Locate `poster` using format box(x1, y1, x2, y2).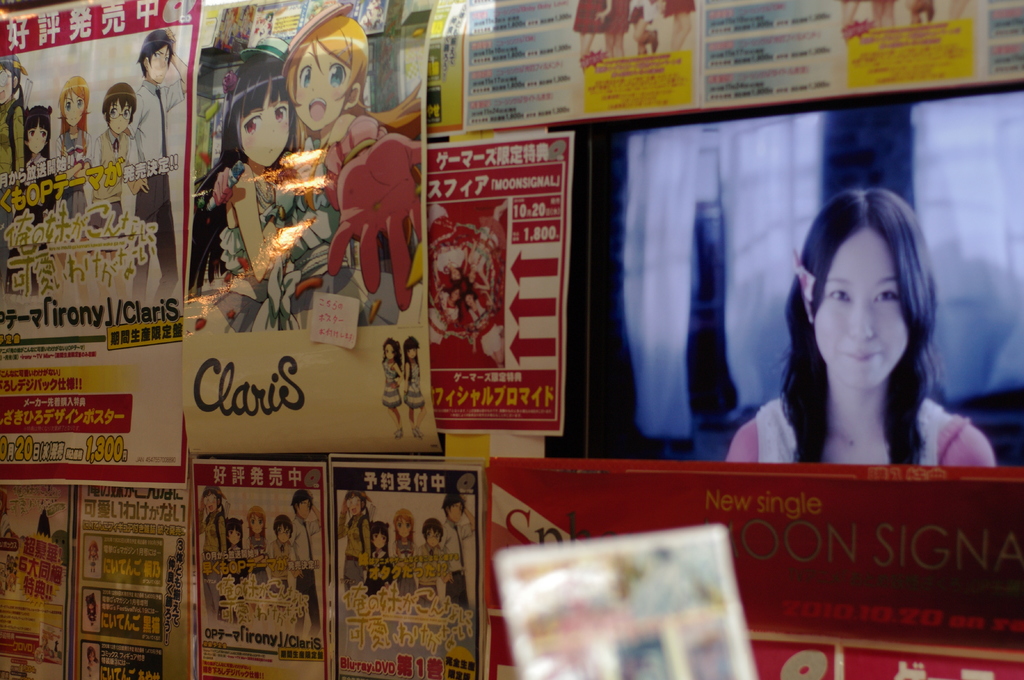
box(0, 487, 73, 679).
